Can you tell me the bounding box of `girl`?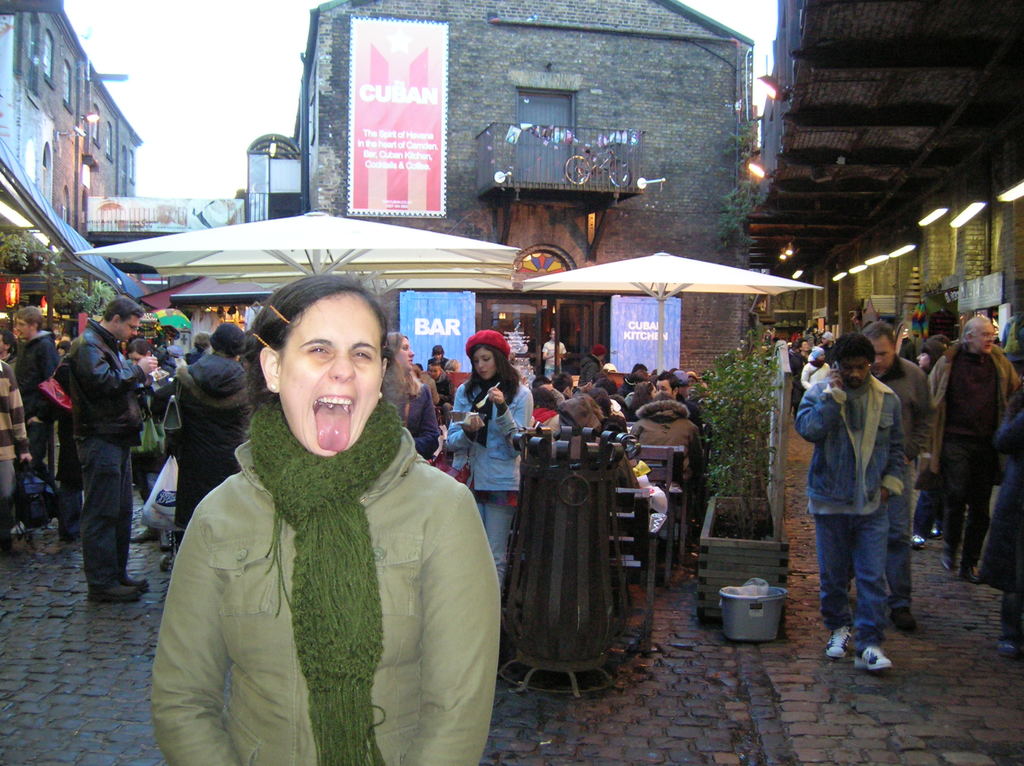
left=444, top=328, right=531, bottom=580.
